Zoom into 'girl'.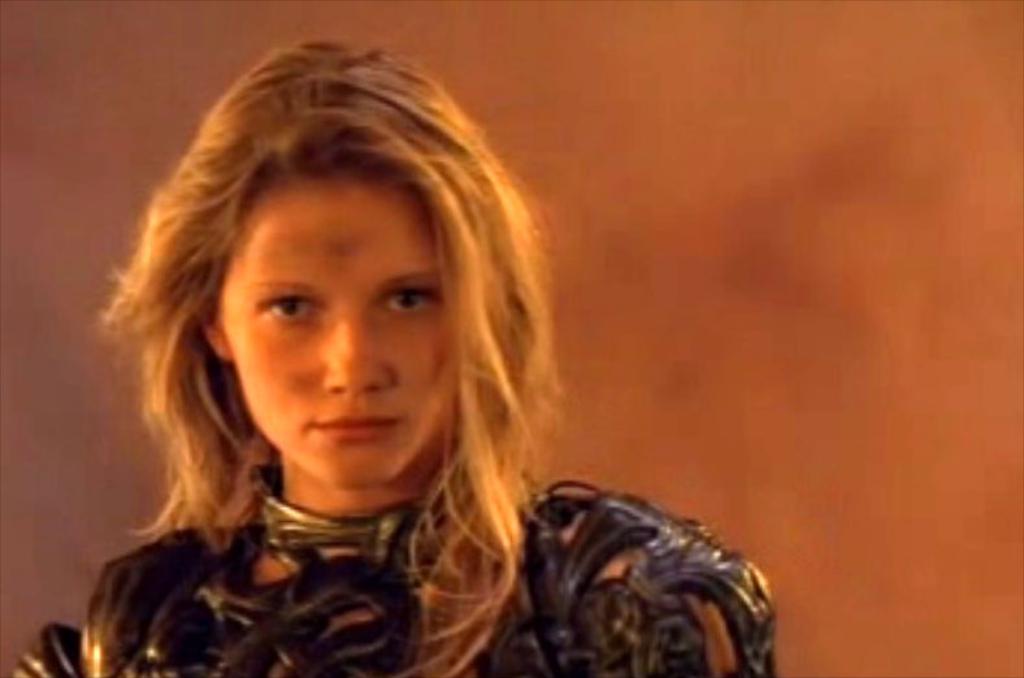
Zoom target: (8, 32, 776, 677).
